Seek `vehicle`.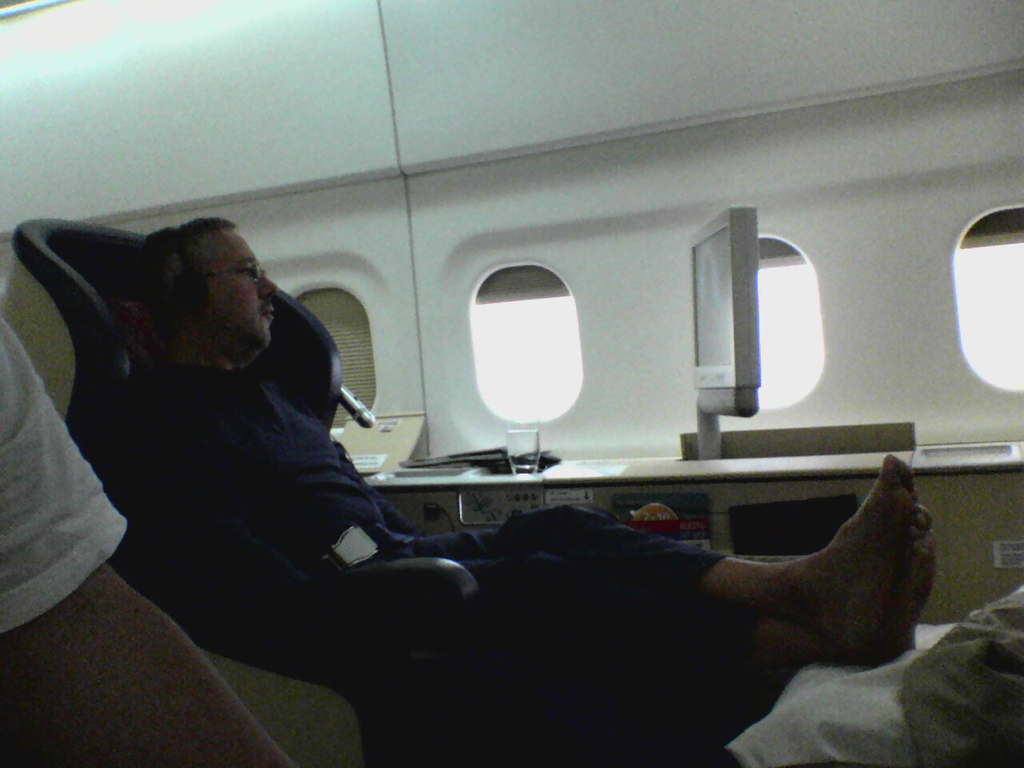
0 78 1023 767.
